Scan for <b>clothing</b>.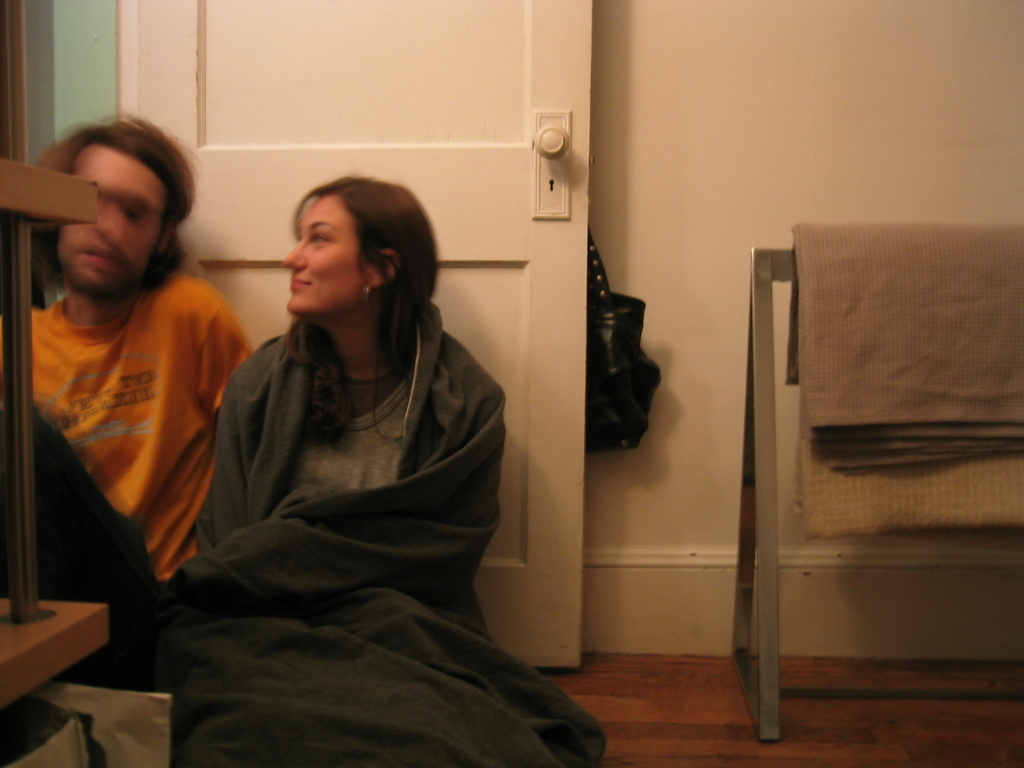
Scan result: <box>119,164,587,758</box>.
